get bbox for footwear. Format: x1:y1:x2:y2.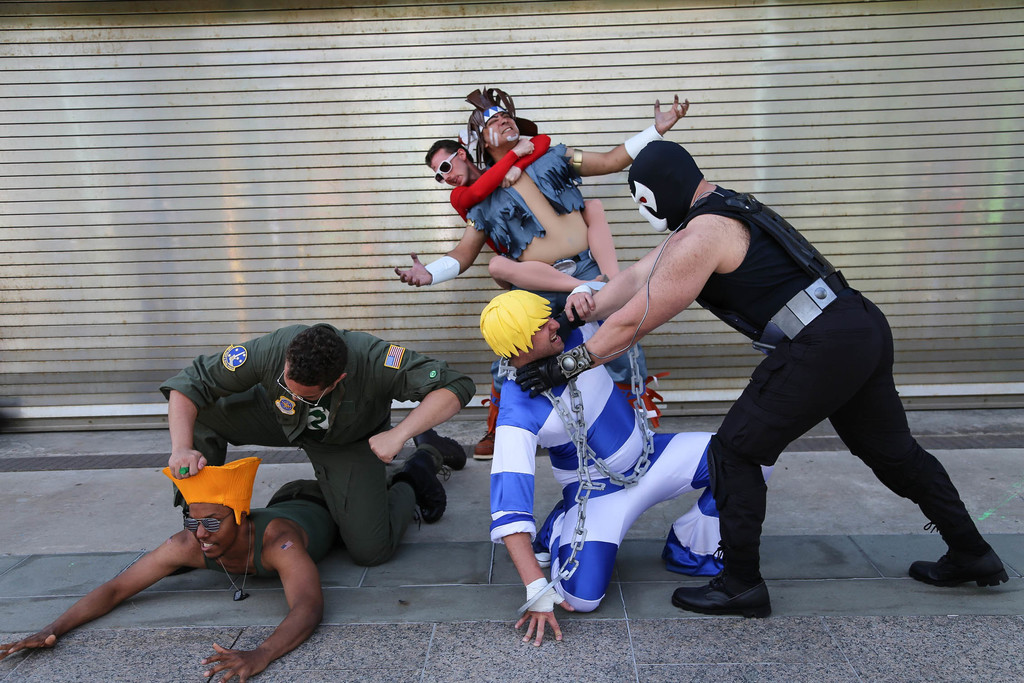
532:498:561:568.
